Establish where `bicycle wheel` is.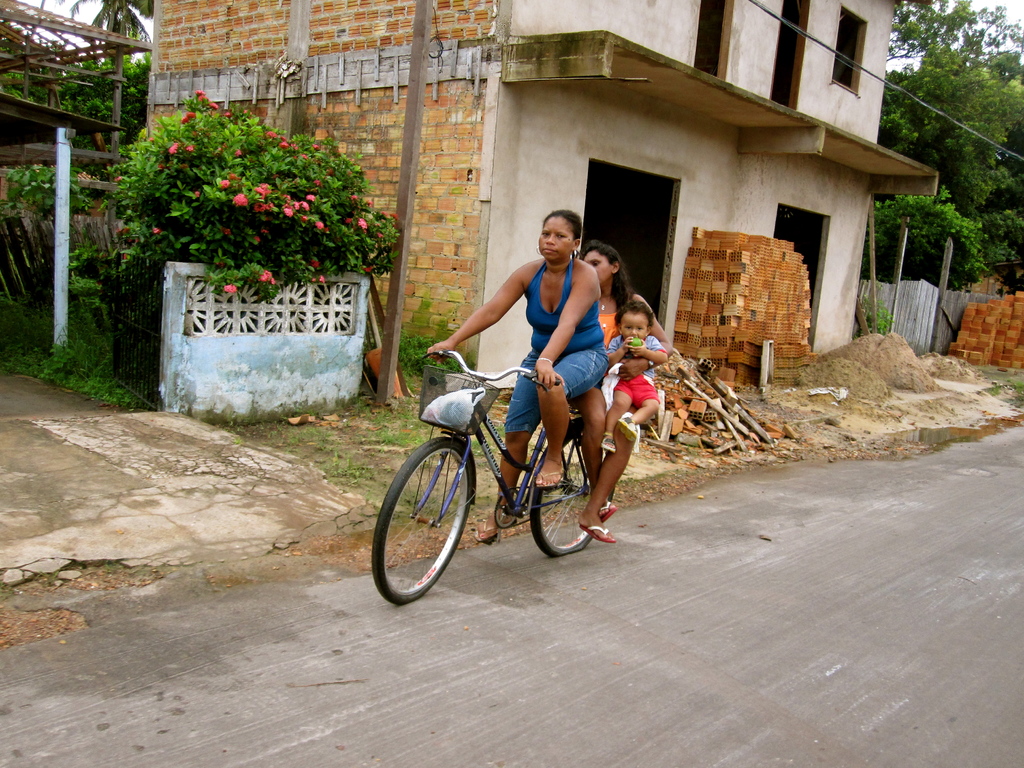
Established at <bbox>532, 429, 594, 561</bbox>.
